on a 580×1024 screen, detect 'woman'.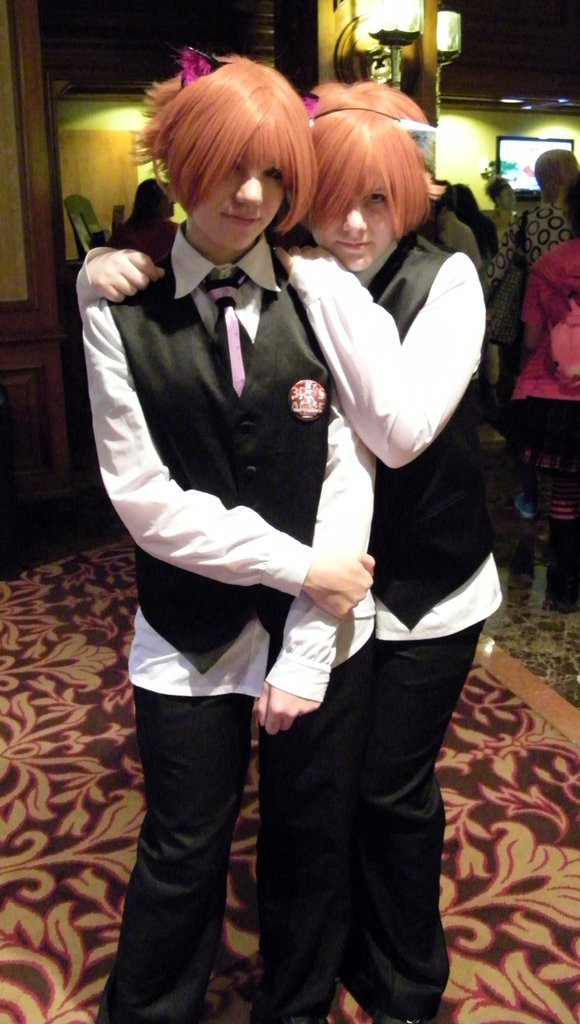
(x1=443, y1=184, x2=502, y2=260).
